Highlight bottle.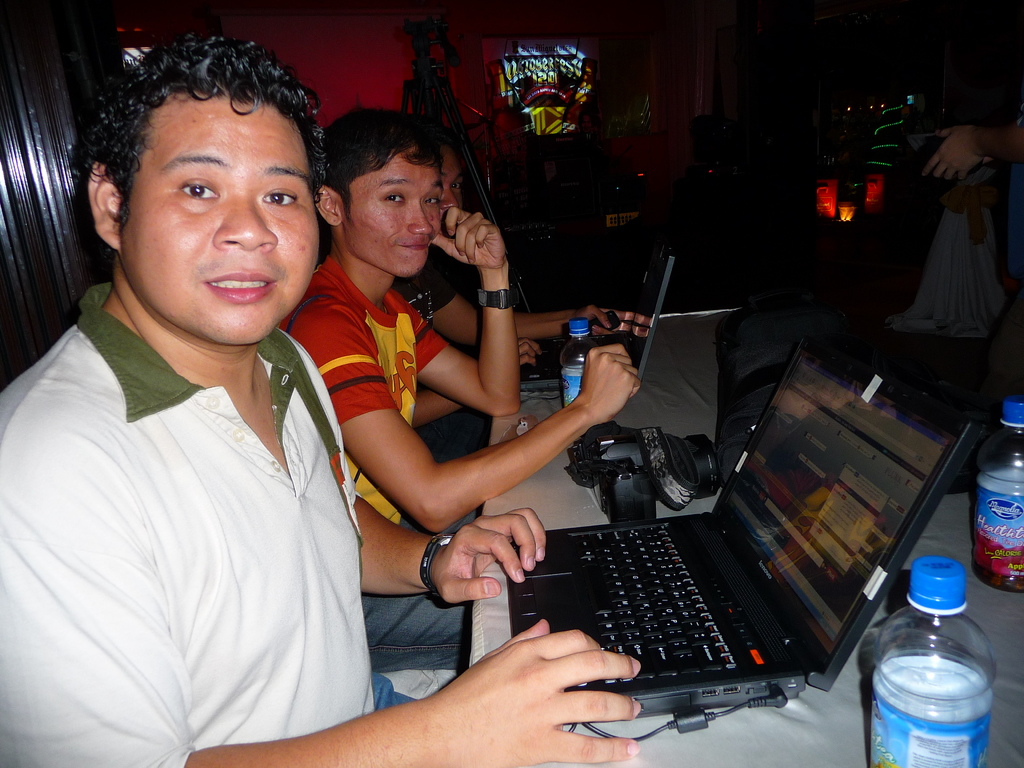
Highlighted region: locate(978, 401, 1023, 589).
